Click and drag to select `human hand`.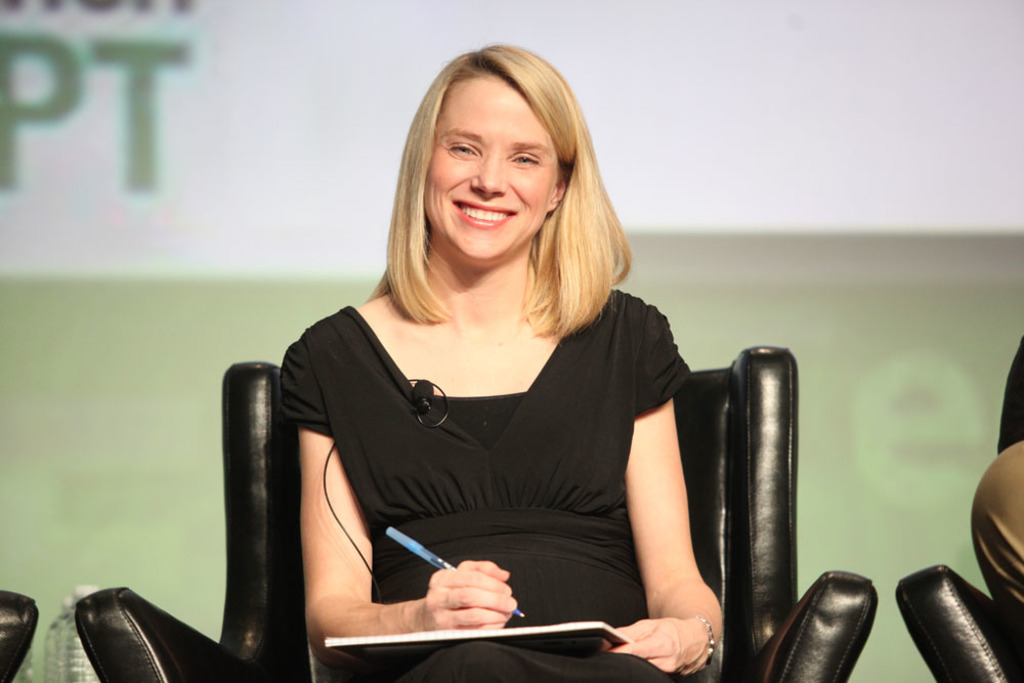
Selection: [604, 615, 710, 677].
